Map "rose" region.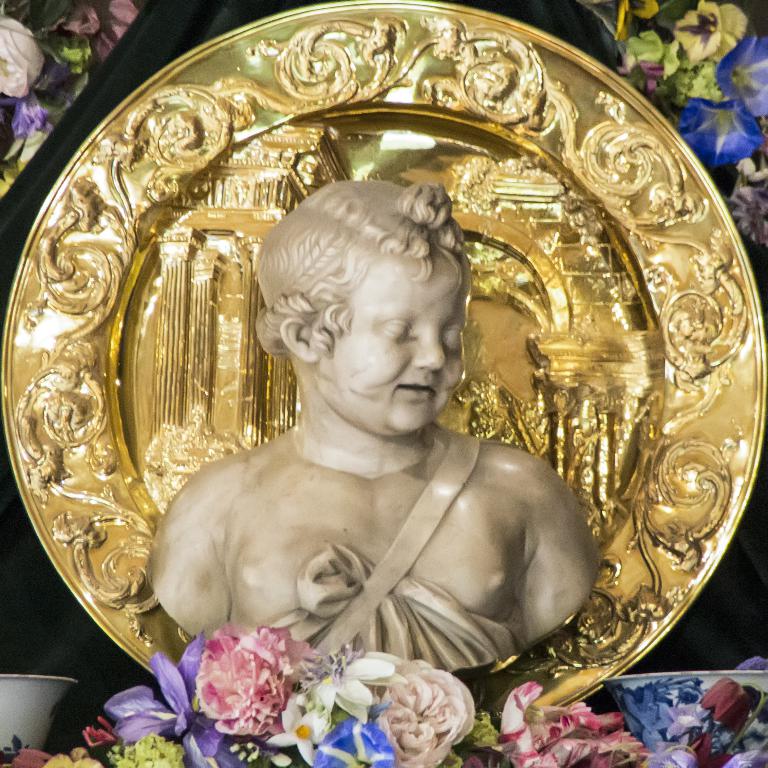
Mapped to <bbox>0, 15, 44, 98</bbox>.
